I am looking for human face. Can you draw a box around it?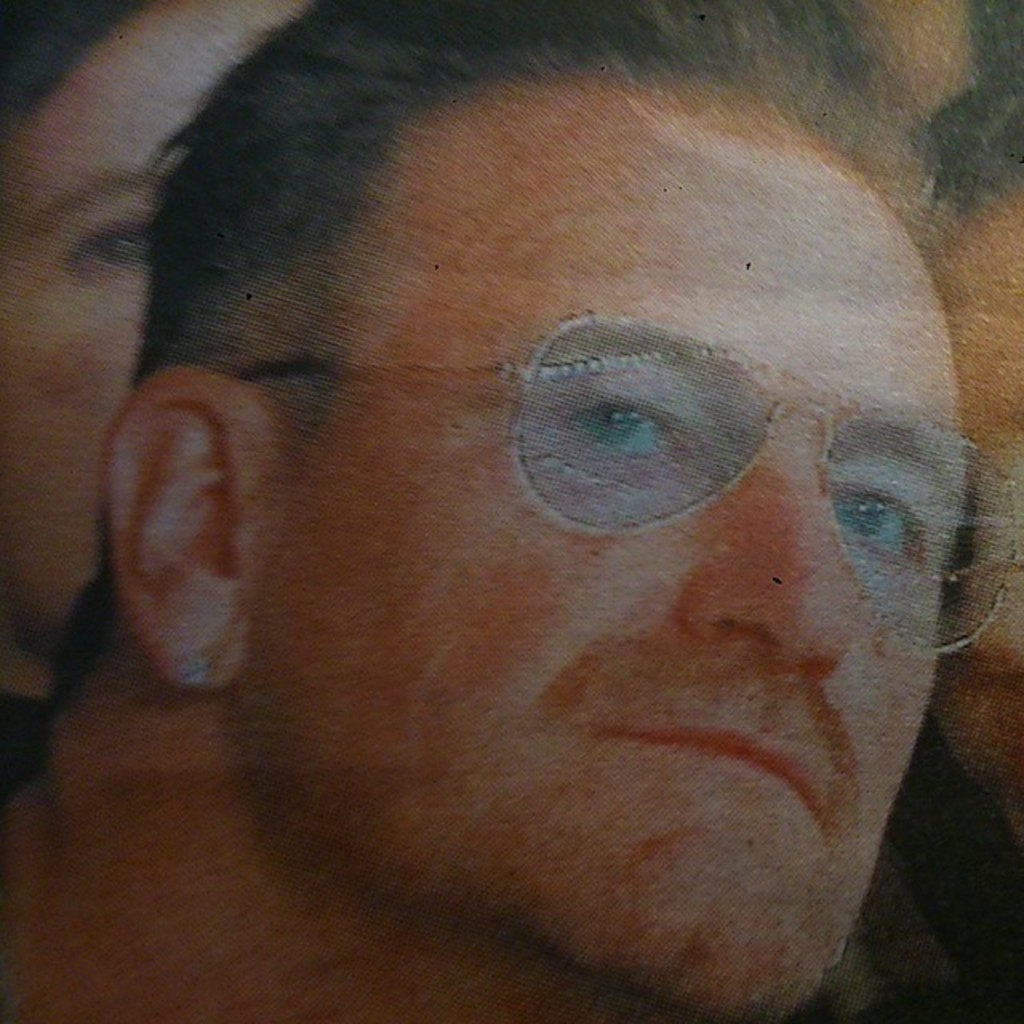
Sure, the bounding box is 245, 75, 971, 1022.
